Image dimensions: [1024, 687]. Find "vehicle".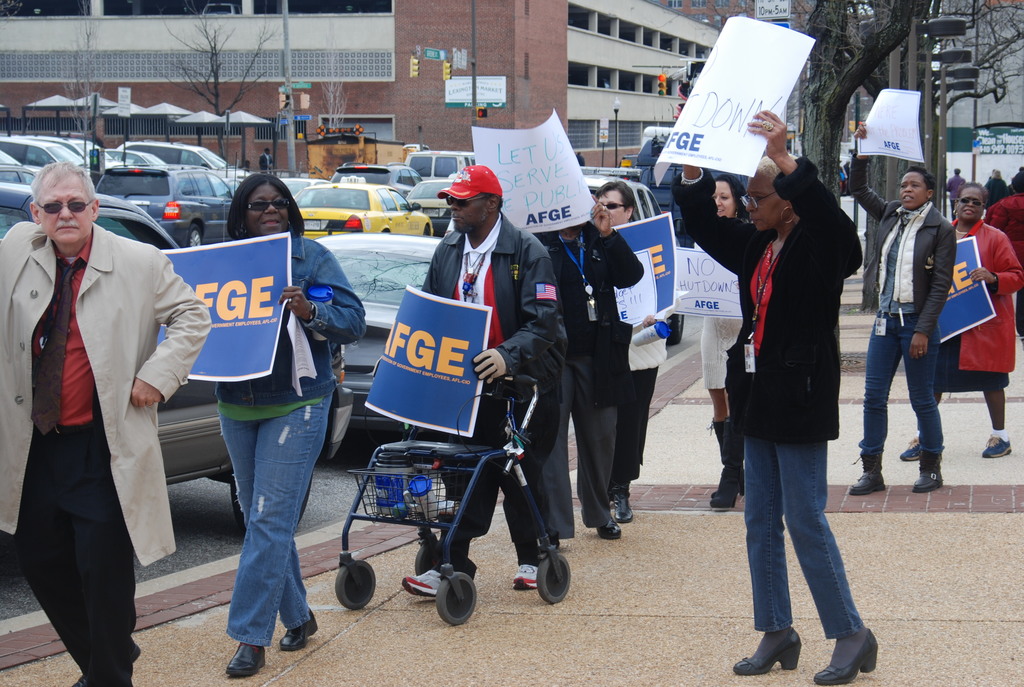
409,184,456,239.
